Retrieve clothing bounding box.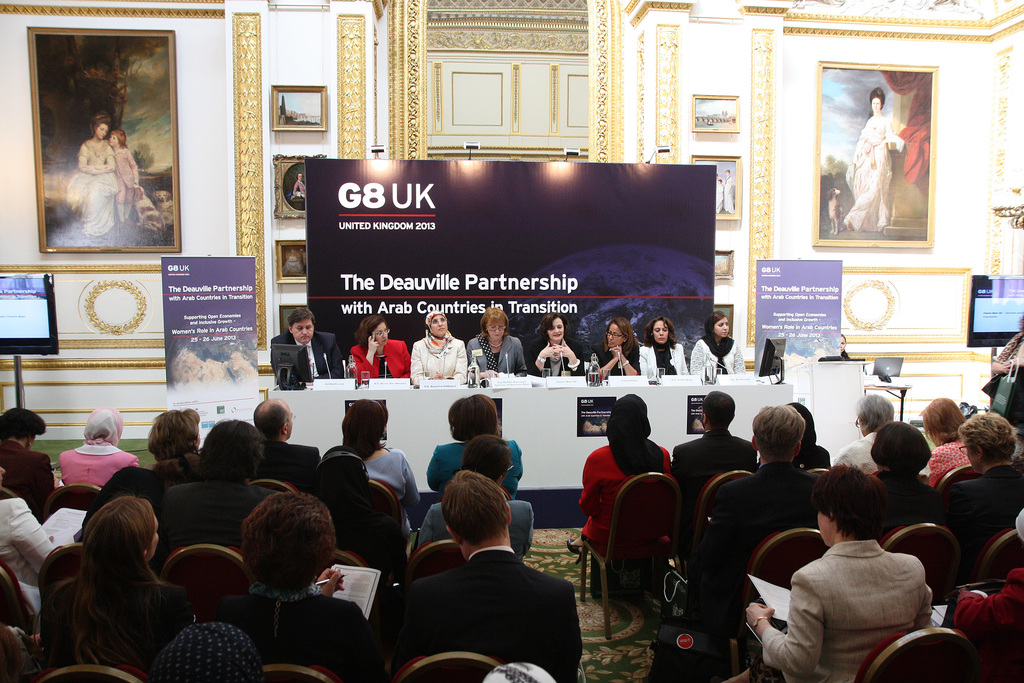
Bounding box: Rect(257, 435, 314, 490).
